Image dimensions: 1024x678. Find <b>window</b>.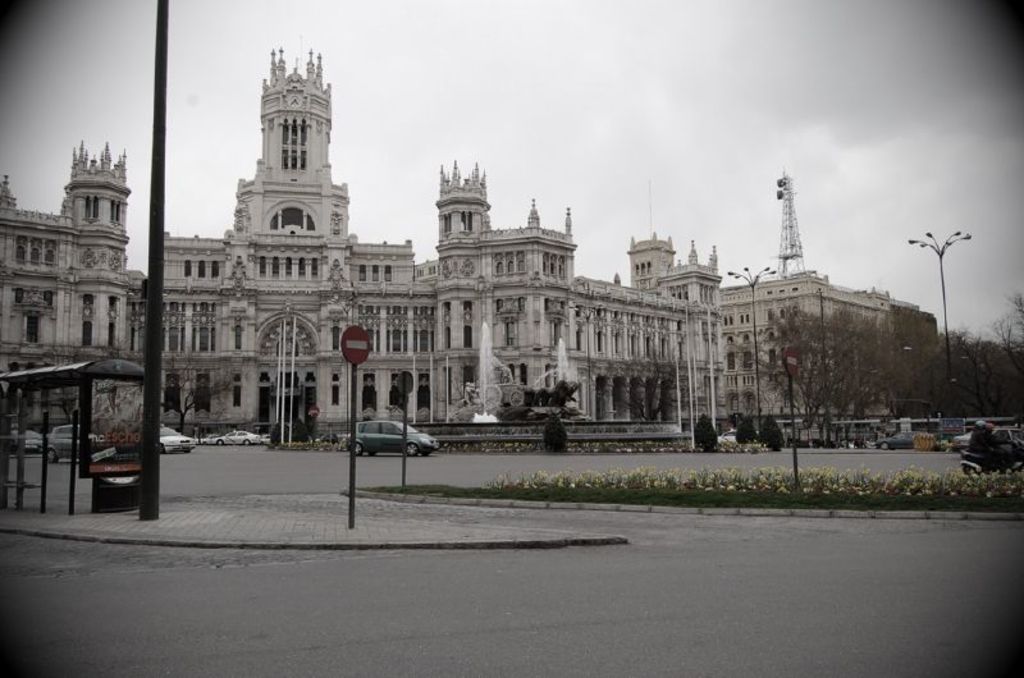
{"left": 227, "top": 376, "right": 237, "bottom": 407}.
